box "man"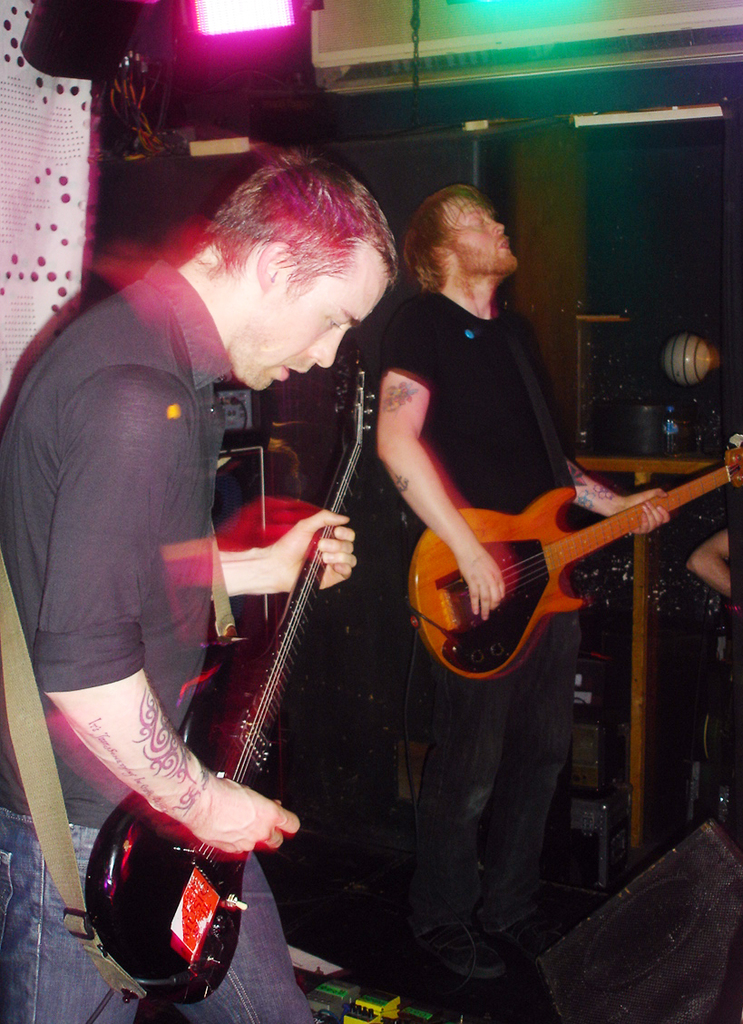
[x1=689, y1=527, x2=734, y2=598]
